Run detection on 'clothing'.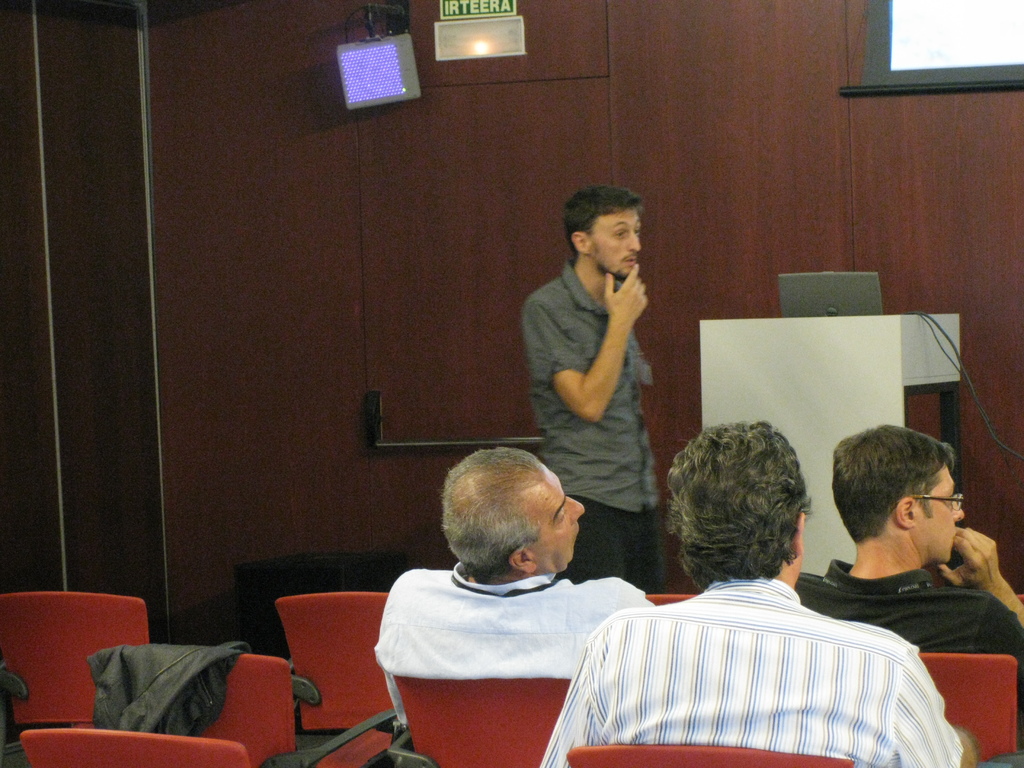
Result: {"x1": 543, "y1": 575, "x2": 970, "y2": 767}.
